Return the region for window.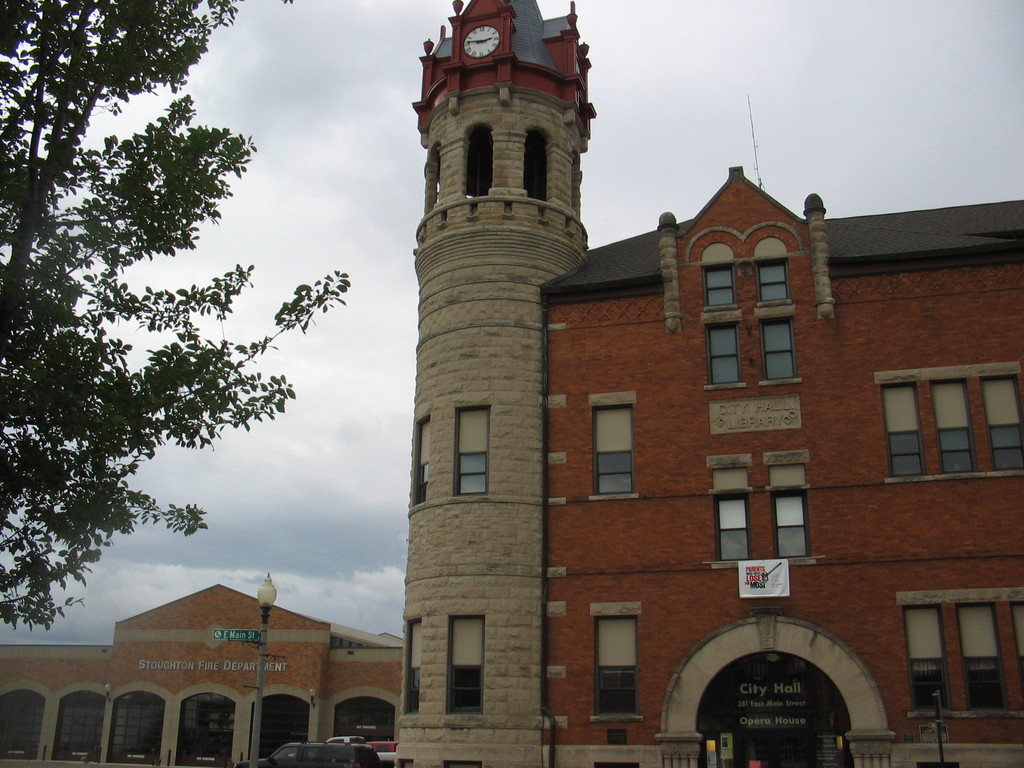
pyautogui.locateOnScreen(108, 678, 163, 766).
